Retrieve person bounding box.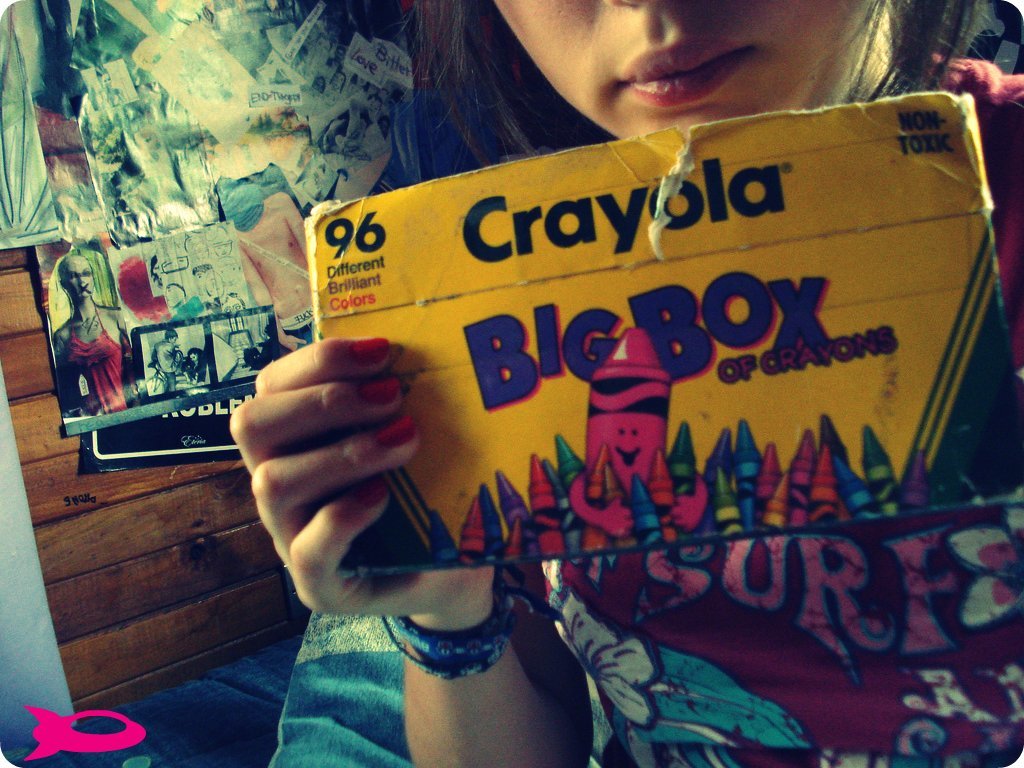
Bounding box: [left=233, top=0, right=1023, bottom=767].
